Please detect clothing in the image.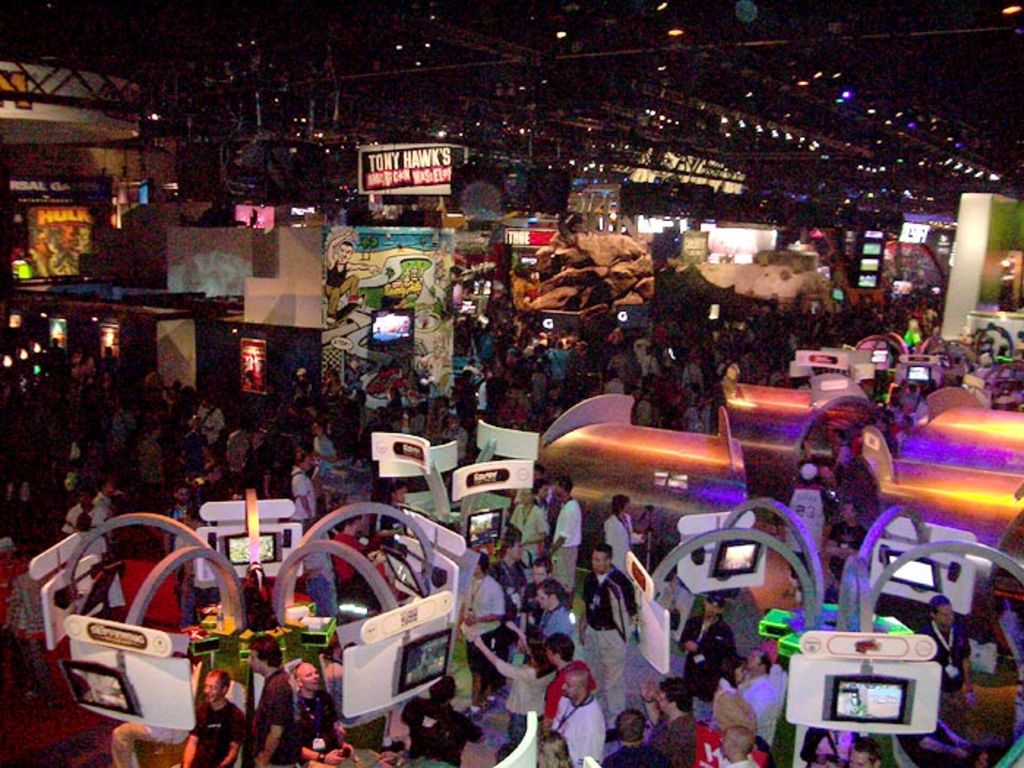
<box>288,461,317,531</box>.
